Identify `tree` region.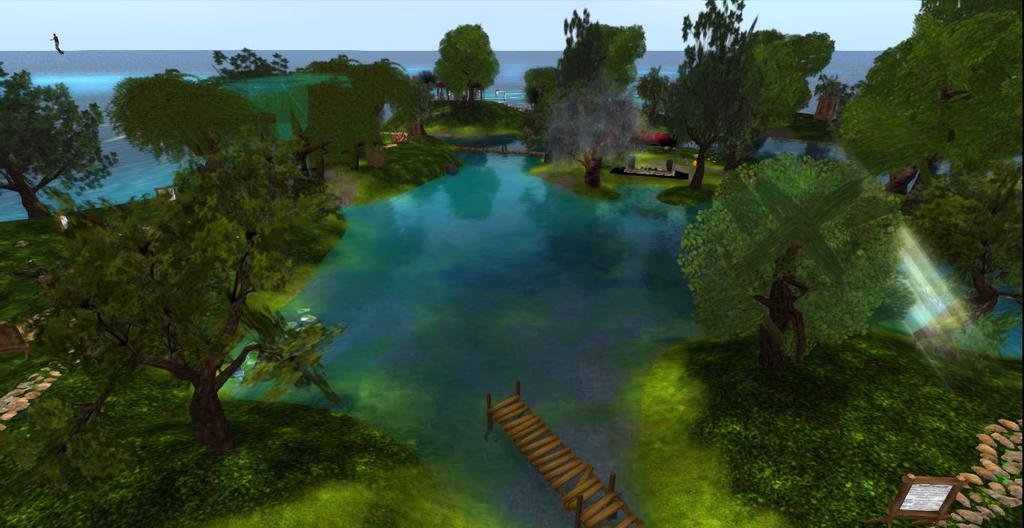
Region: 833,0,1023,198.
